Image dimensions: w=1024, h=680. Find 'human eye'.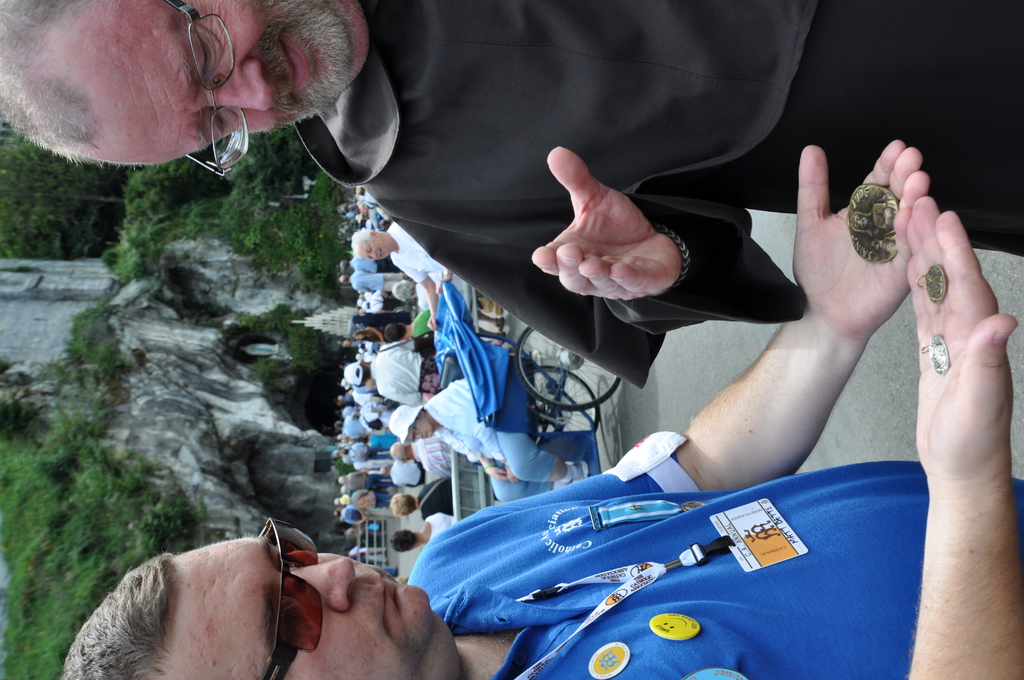
crop(195, 24, 218, 83).
